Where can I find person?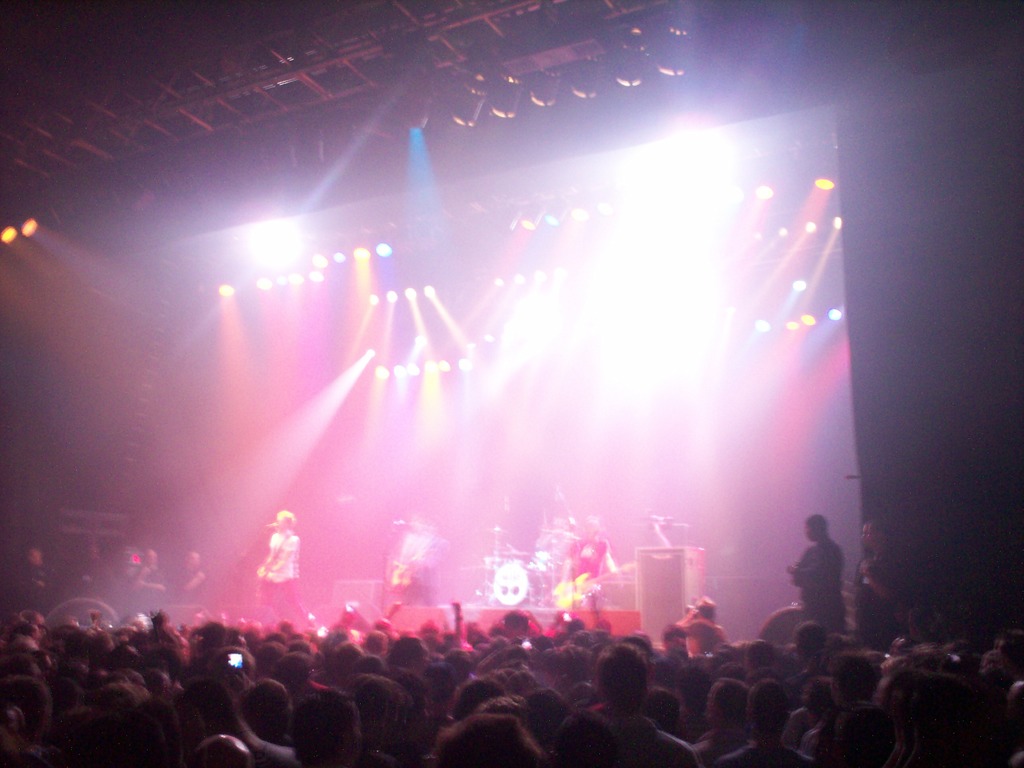
You can find it at <bbox>555, 513, 621, 627</bbox>.
